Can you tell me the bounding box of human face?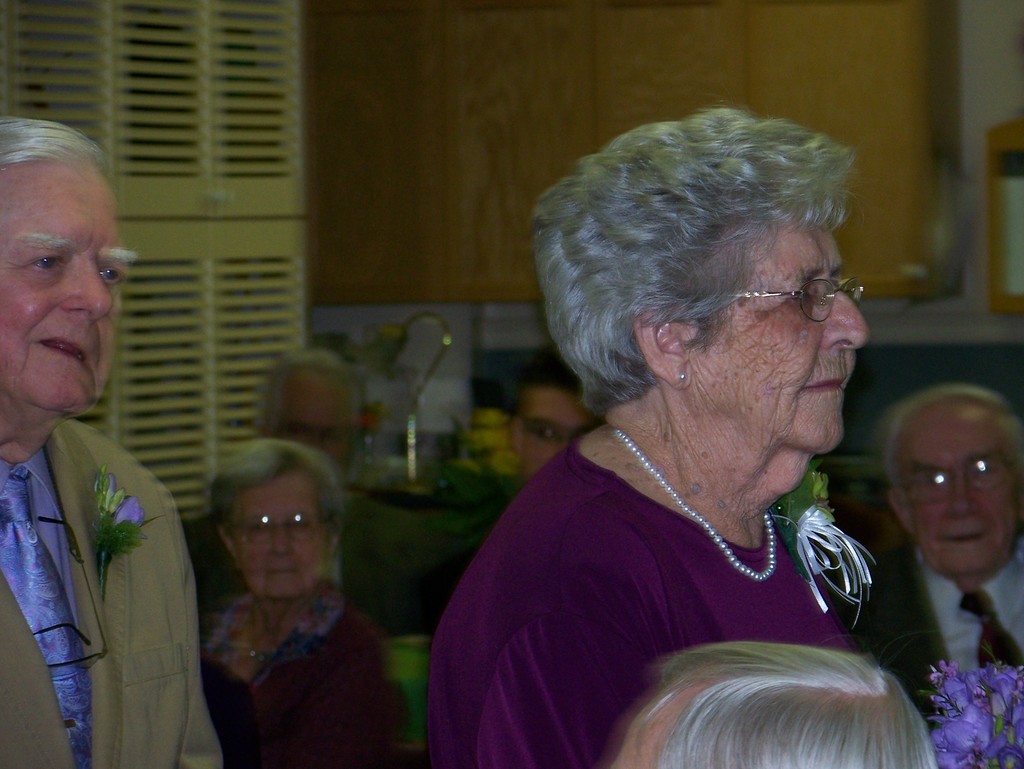
232:466:326:604.
